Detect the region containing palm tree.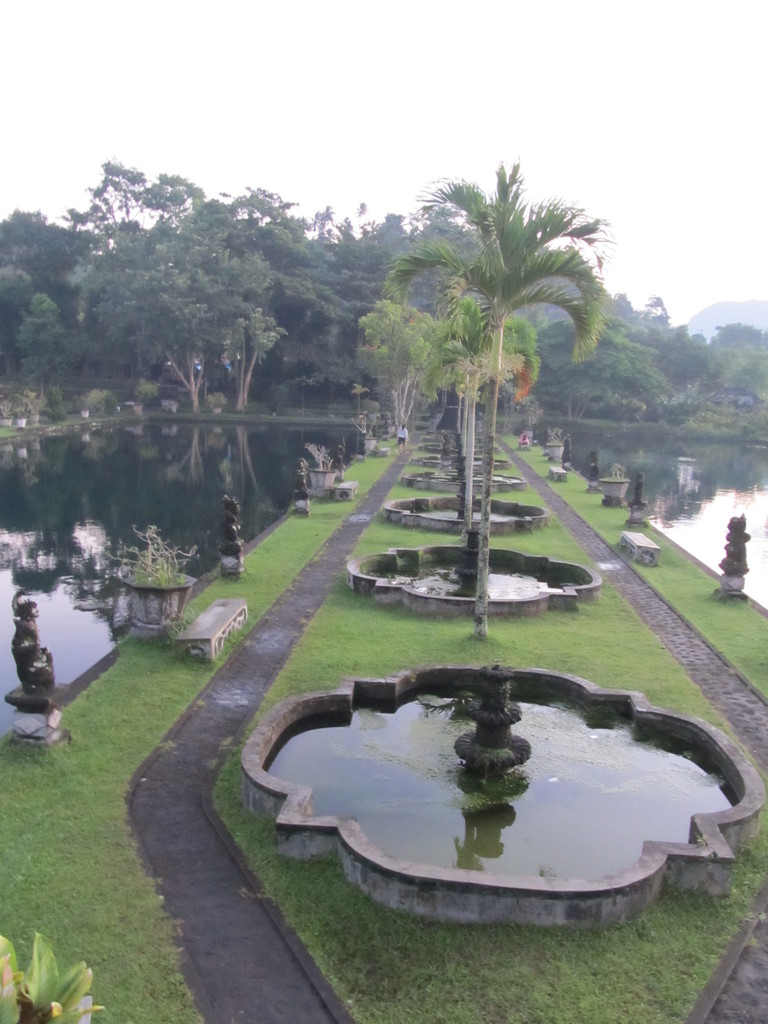
0,195,119,385.
